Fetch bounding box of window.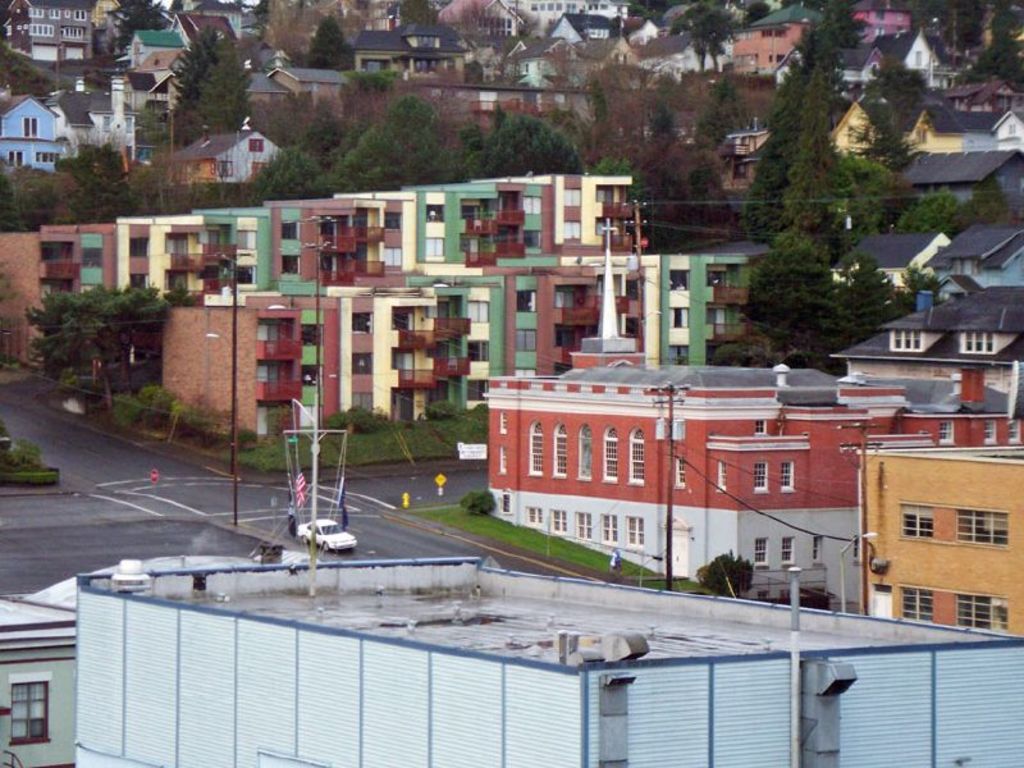
Bbox: region(6, 151, 23, 169).
